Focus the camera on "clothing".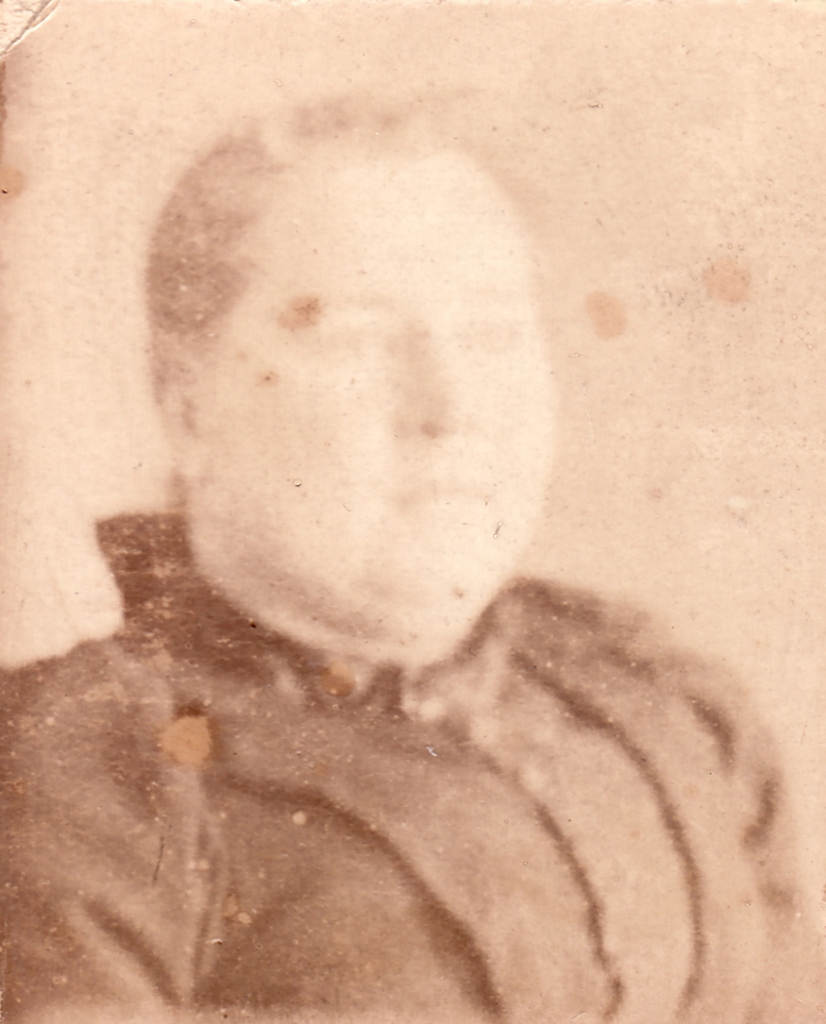
Focus region: 55/563/825/1023.
